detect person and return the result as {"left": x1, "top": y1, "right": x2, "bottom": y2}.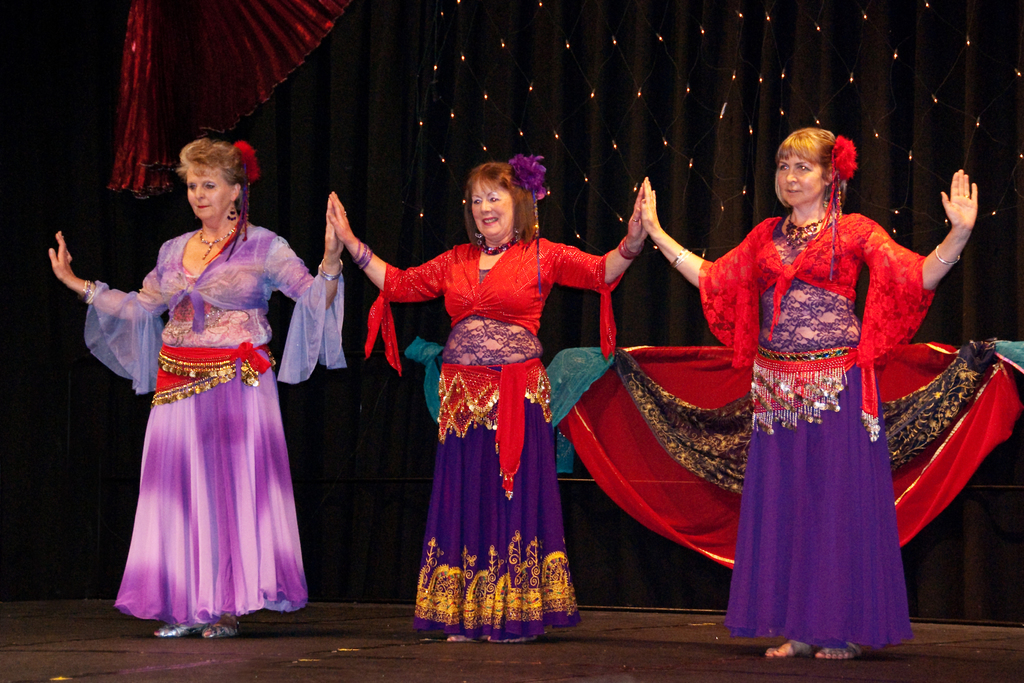
{"left": 636, "top": 122, "right": 979, "bottom": 655}.
